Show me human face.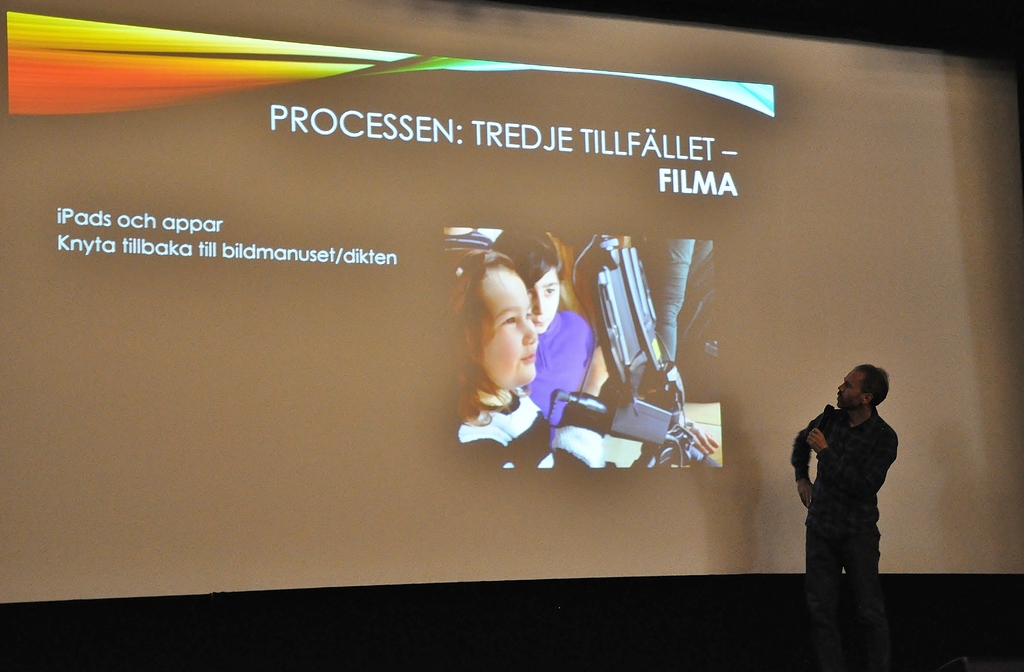
human face is here: 831:371:870:411.
